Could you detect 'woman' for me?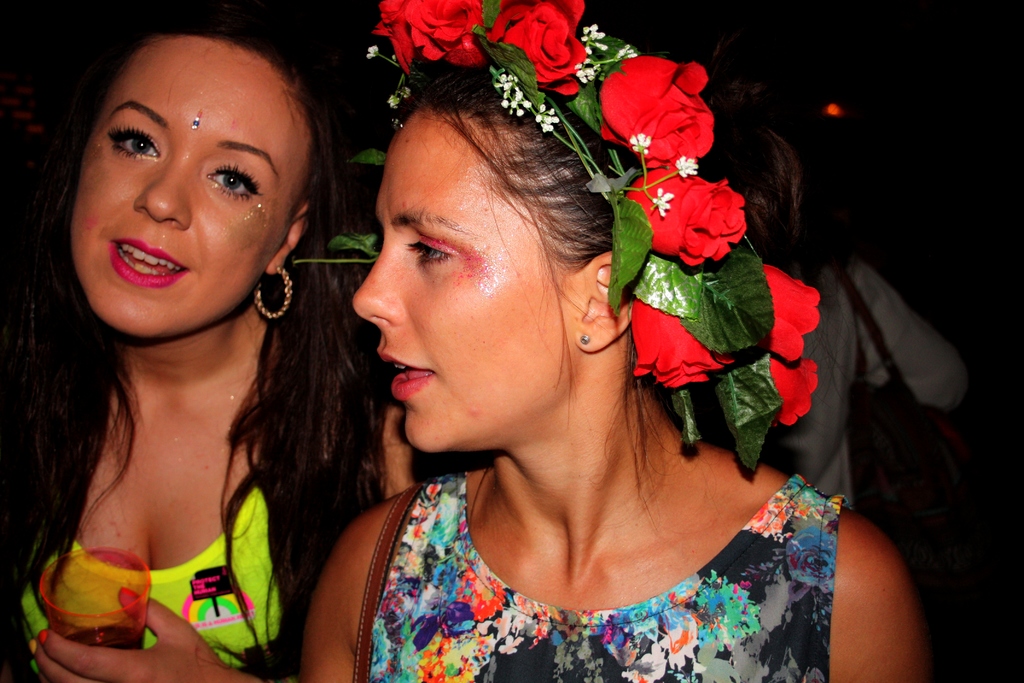
Detection result: 246/33/876/681.
